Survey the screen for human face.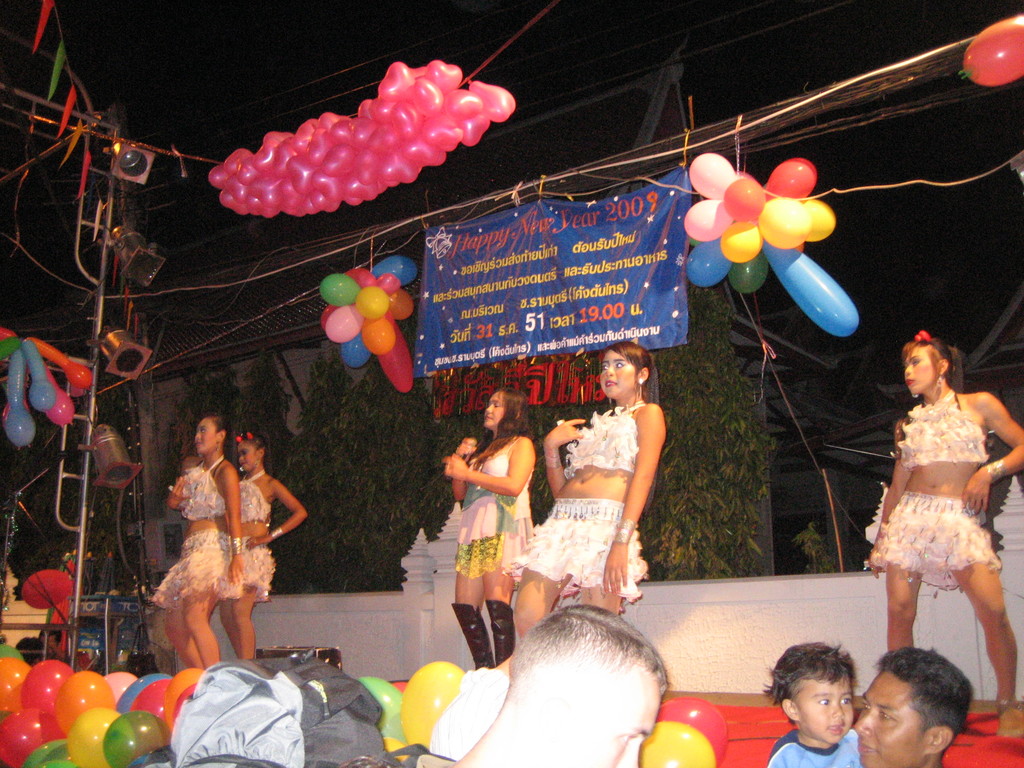
Survey found: box(479, 388, 503, 426).
